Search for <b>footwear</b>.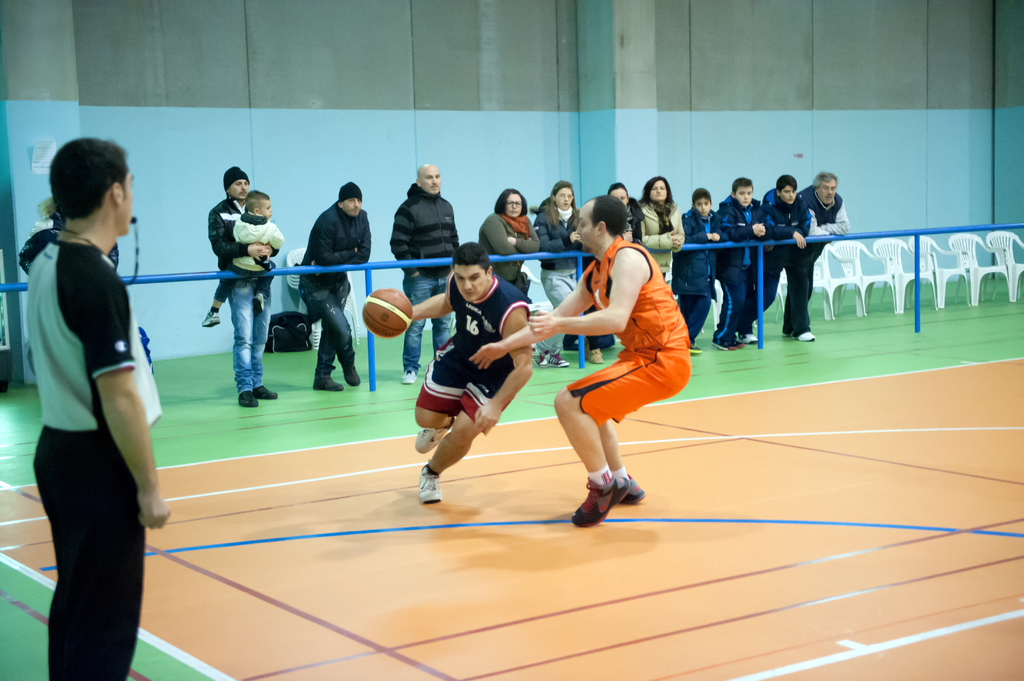
Found at 790/316/815/345.
